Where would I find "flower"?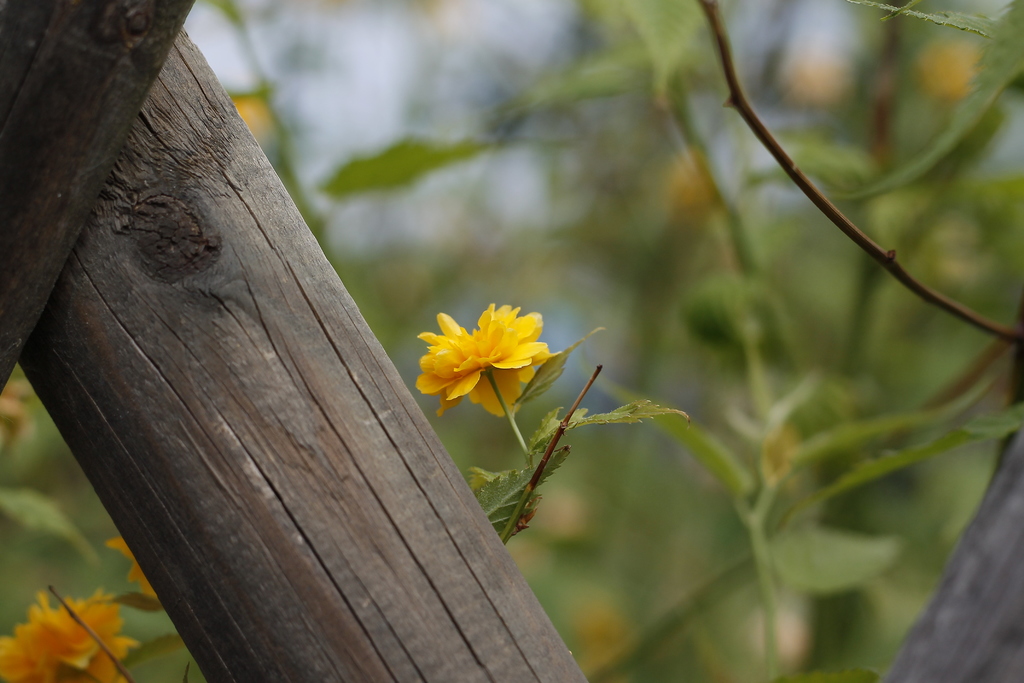
At {"left": 0, "top": 594, "right": 134, "bottom": 682}.
